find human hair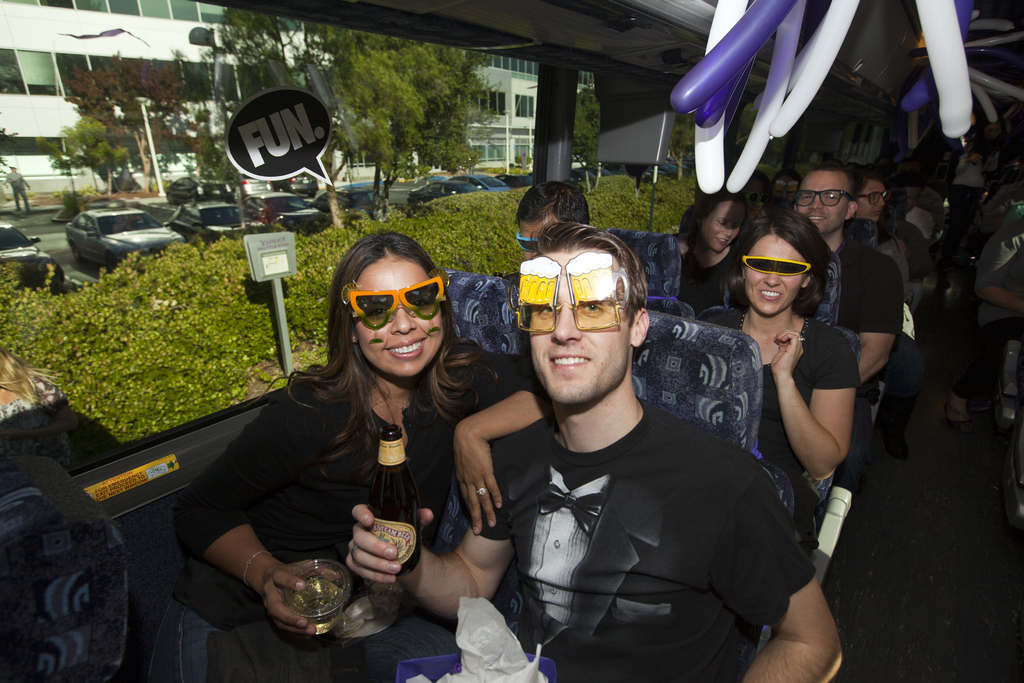
851/163/884/200
